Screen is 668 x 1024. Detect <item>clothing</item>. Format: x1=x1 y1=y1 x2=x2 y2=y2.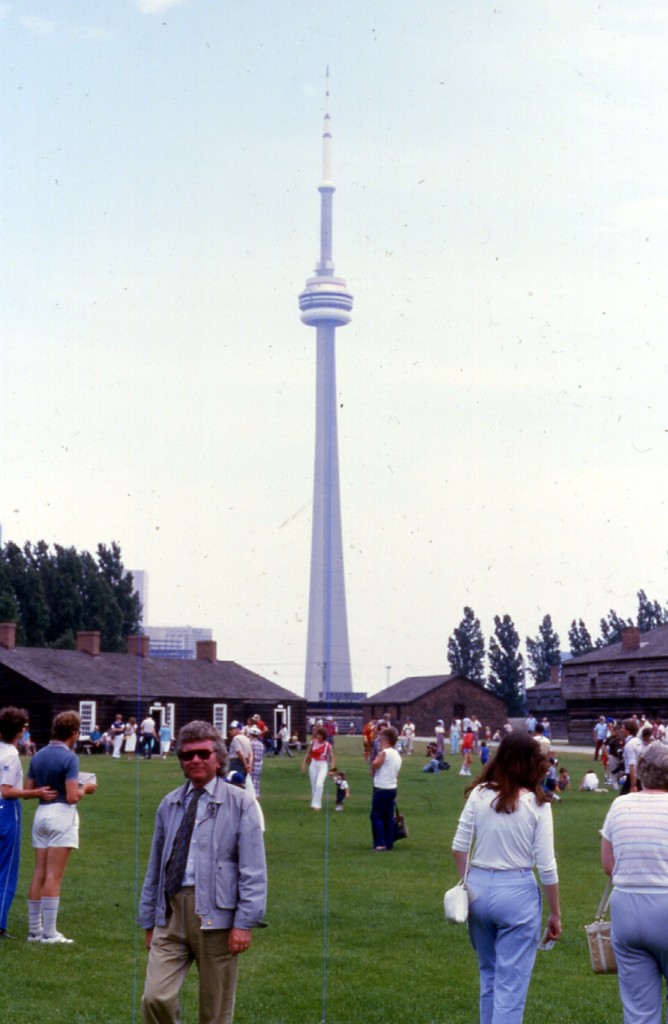
x1=228 y1=734 x2=254 y2=780.
